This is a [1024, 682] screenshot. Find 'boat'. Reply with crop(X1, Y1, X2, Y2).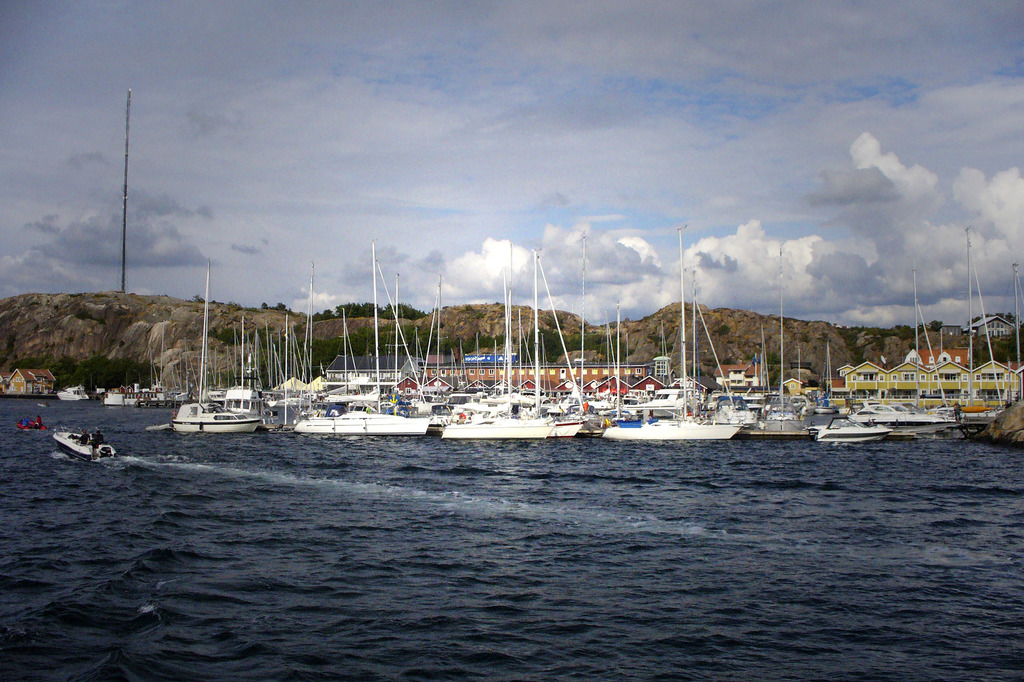
crop(52, 384, 92, 400).
